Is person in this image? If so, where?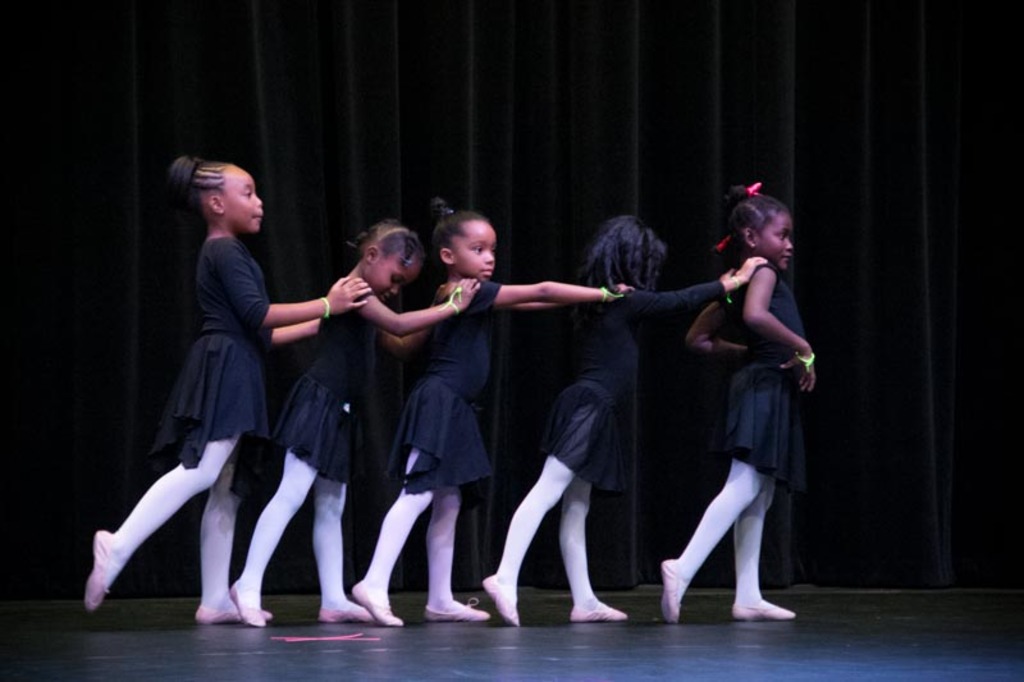
Yes, at BBox(668, 177, 824, 640).
